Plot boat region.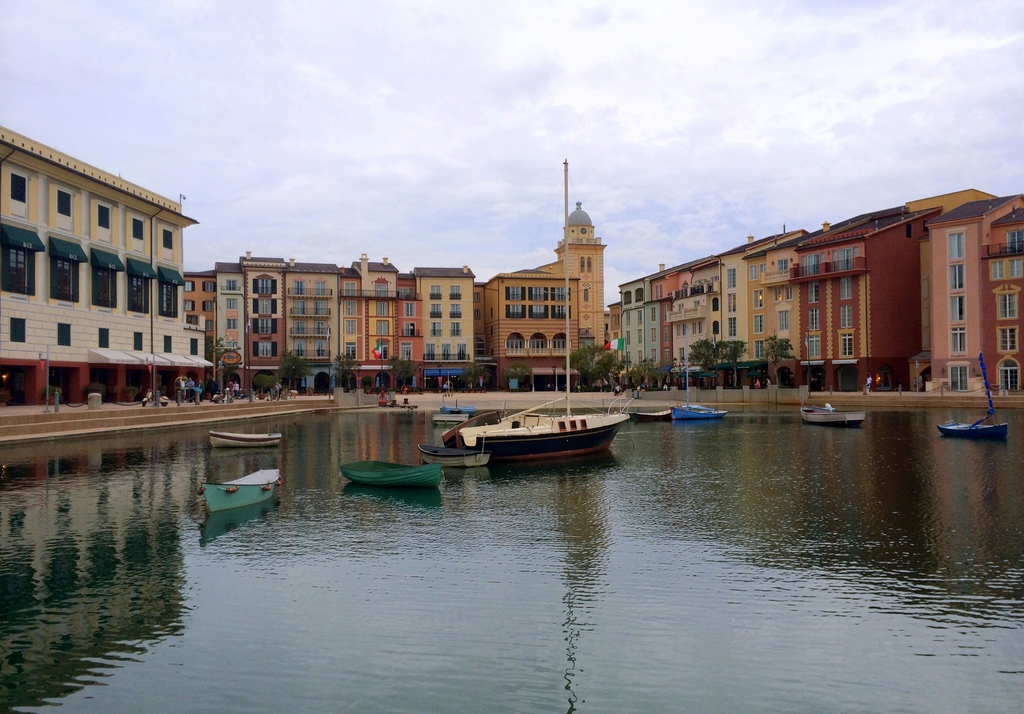
Plotted at <box>627,404,671,421</box>.
